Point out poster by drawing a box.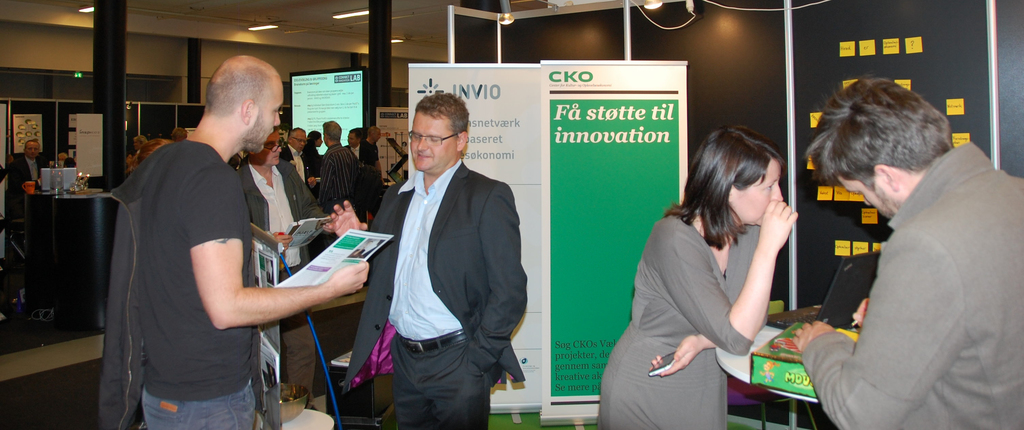
detection(68, 115, 104, 176).
